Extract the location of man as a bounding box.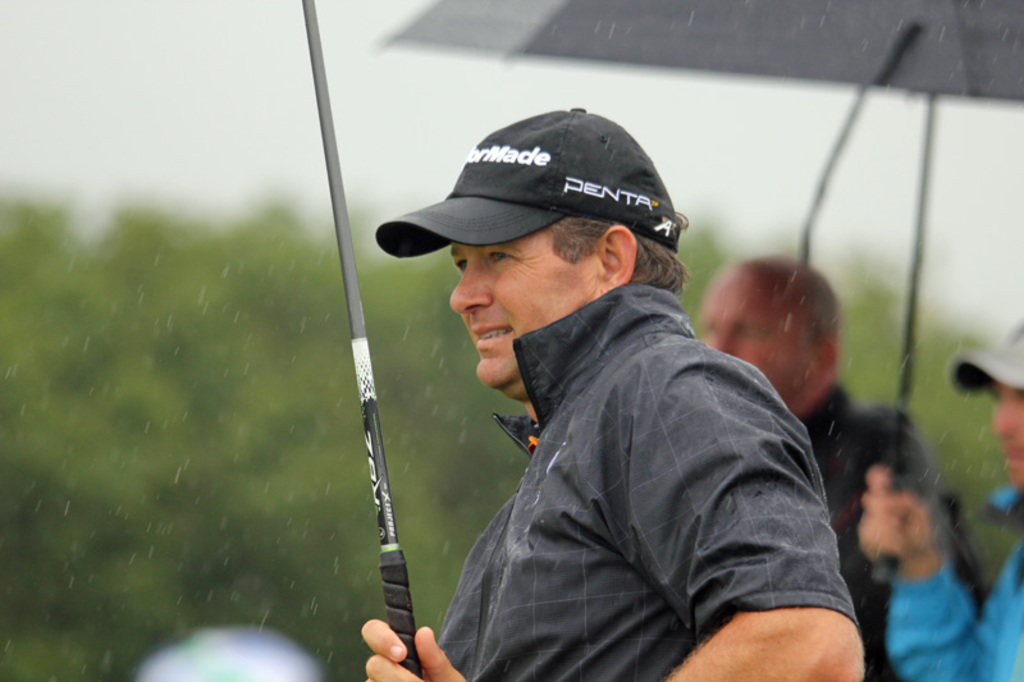
686, 252, 938, 681.
